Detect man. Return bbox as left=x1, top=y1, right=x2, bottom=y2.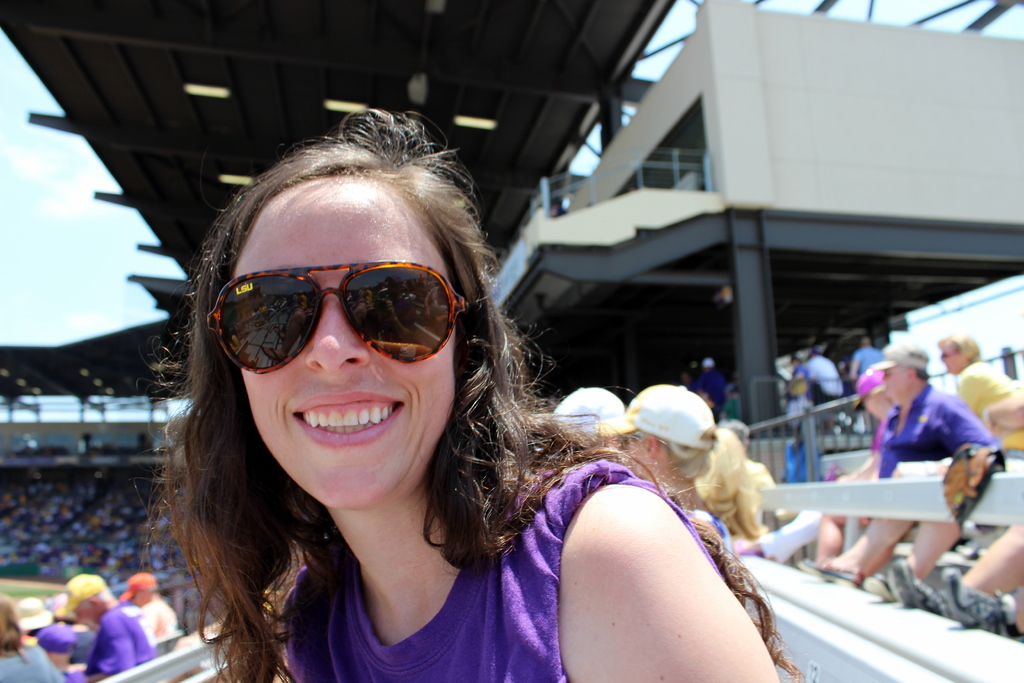
left=64, top=575, right=155, bottom=682.
